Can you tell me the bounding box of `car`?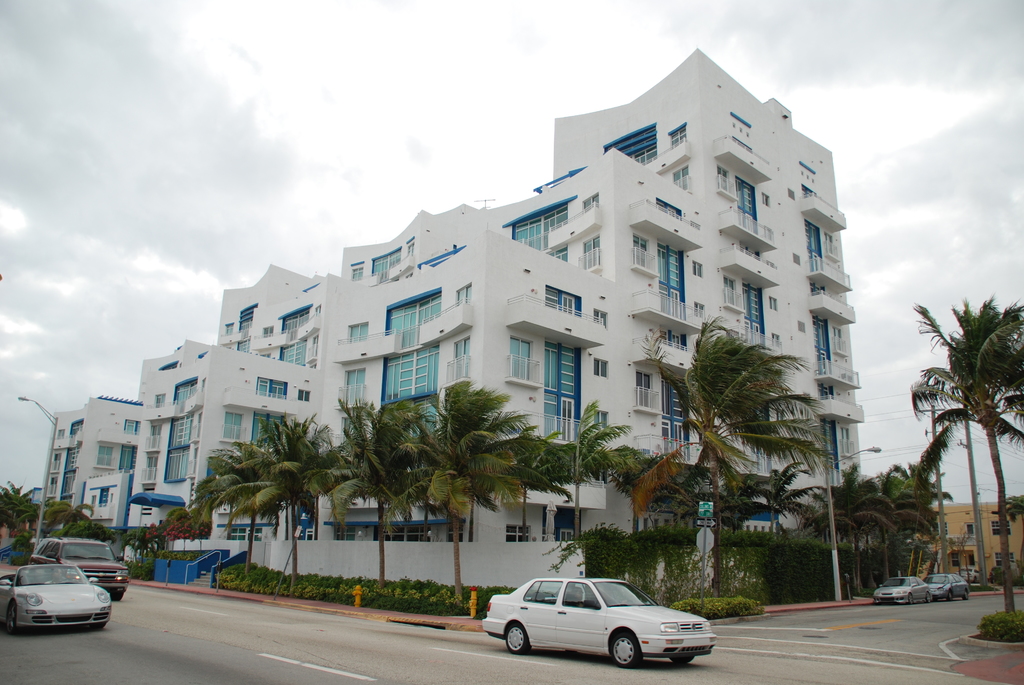
0:562:115:631.
